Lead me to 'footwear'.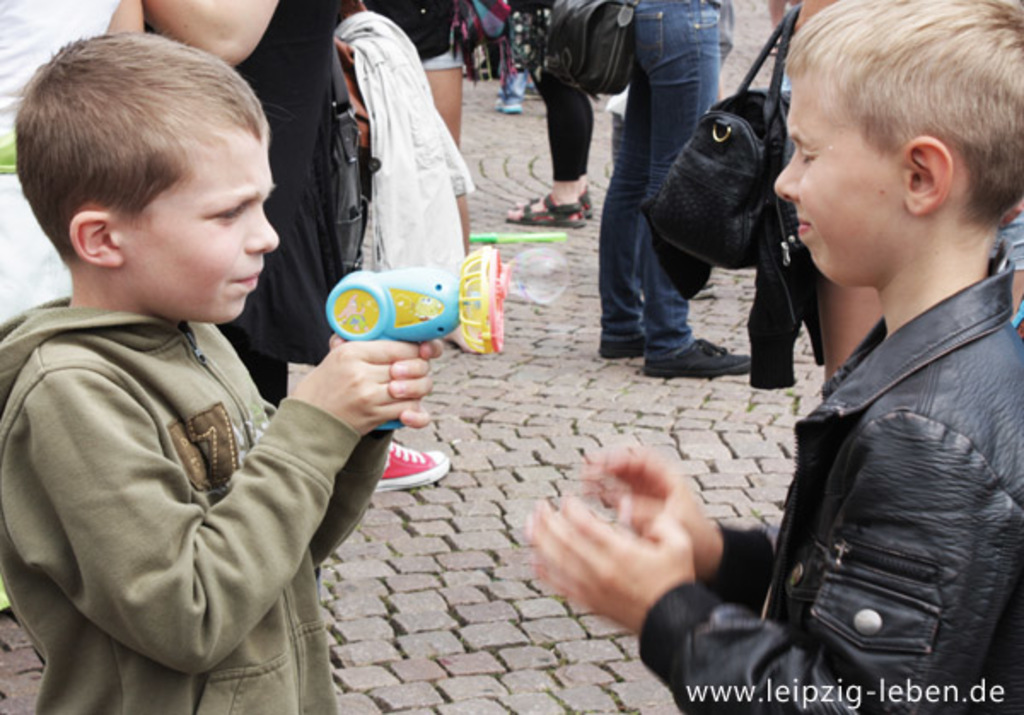
Lead to region(643, 333, 753, 379).
